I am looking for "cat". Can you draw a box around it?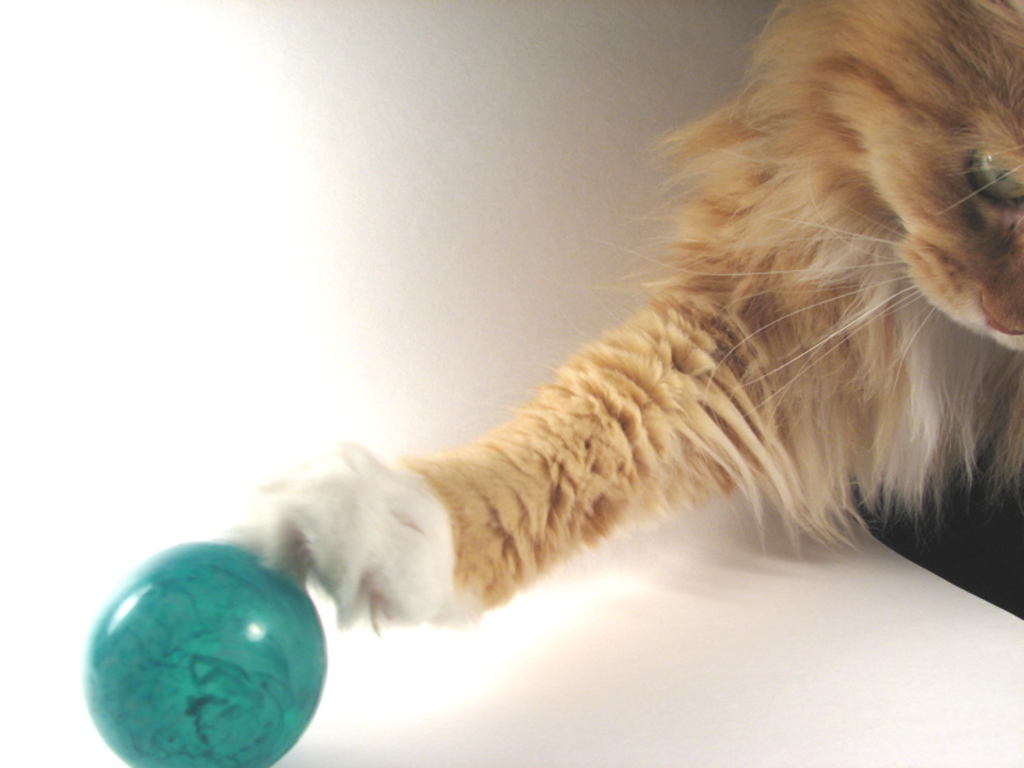
Sure, the bounding box is <box>221,0,1023,636</box>.
